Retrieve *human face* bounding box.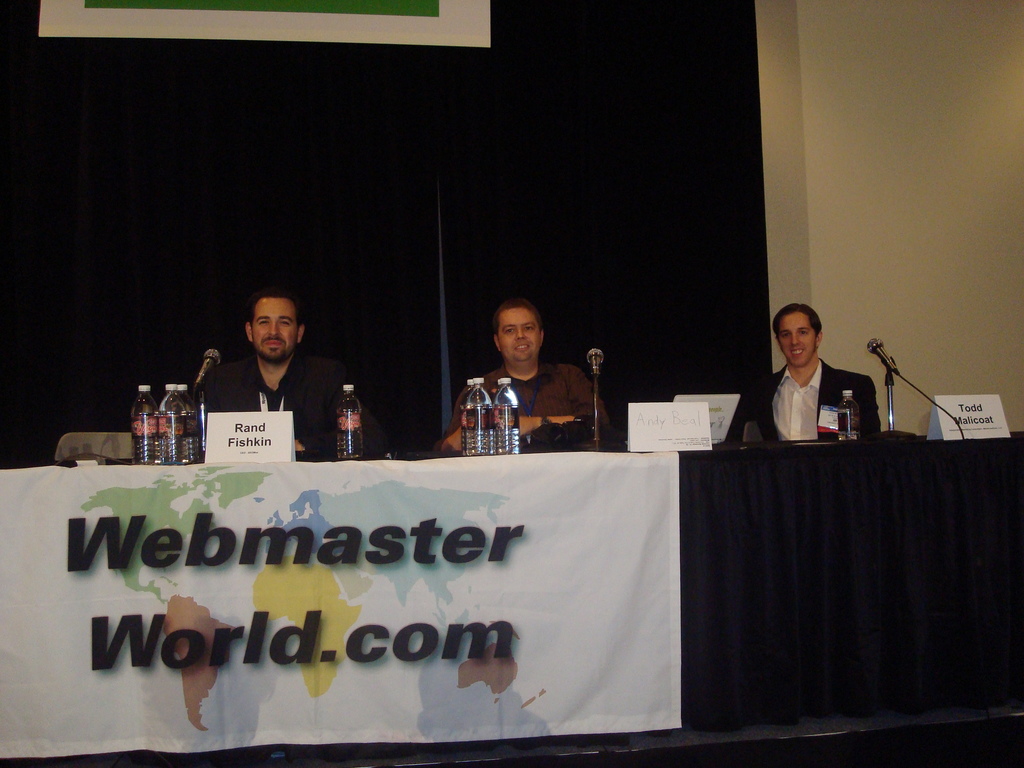
Bounding box: <region>778, 314, 813, 365</region>.
